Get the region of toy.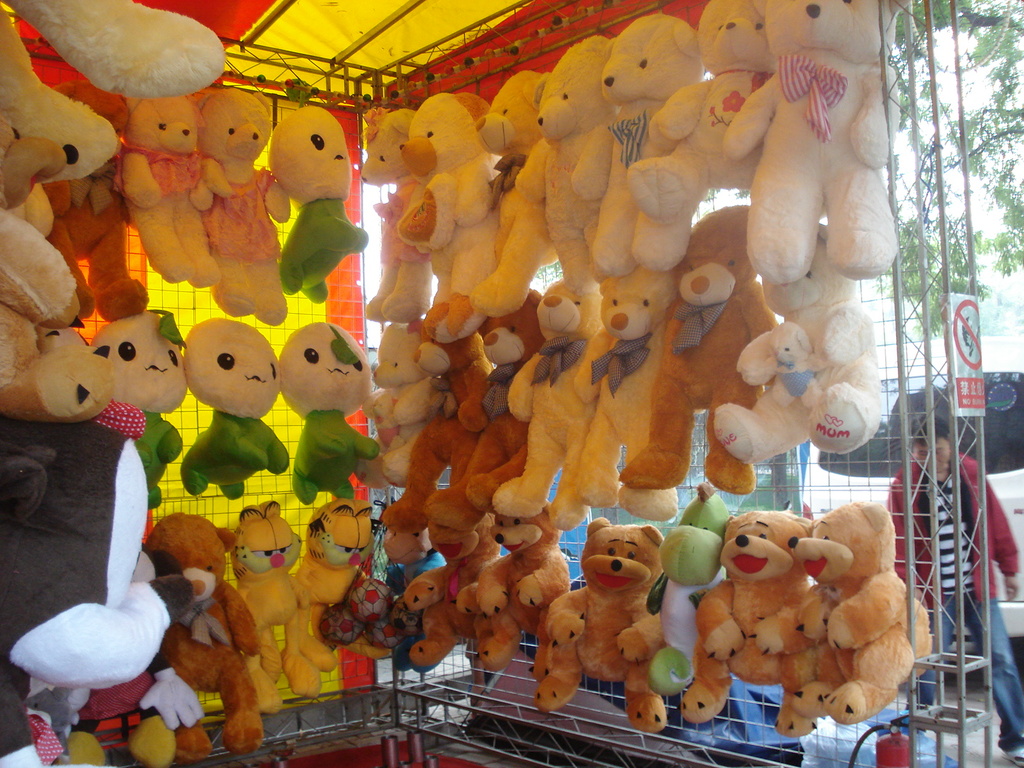
(x1=198, y1=86, x2=293, y2=322).
